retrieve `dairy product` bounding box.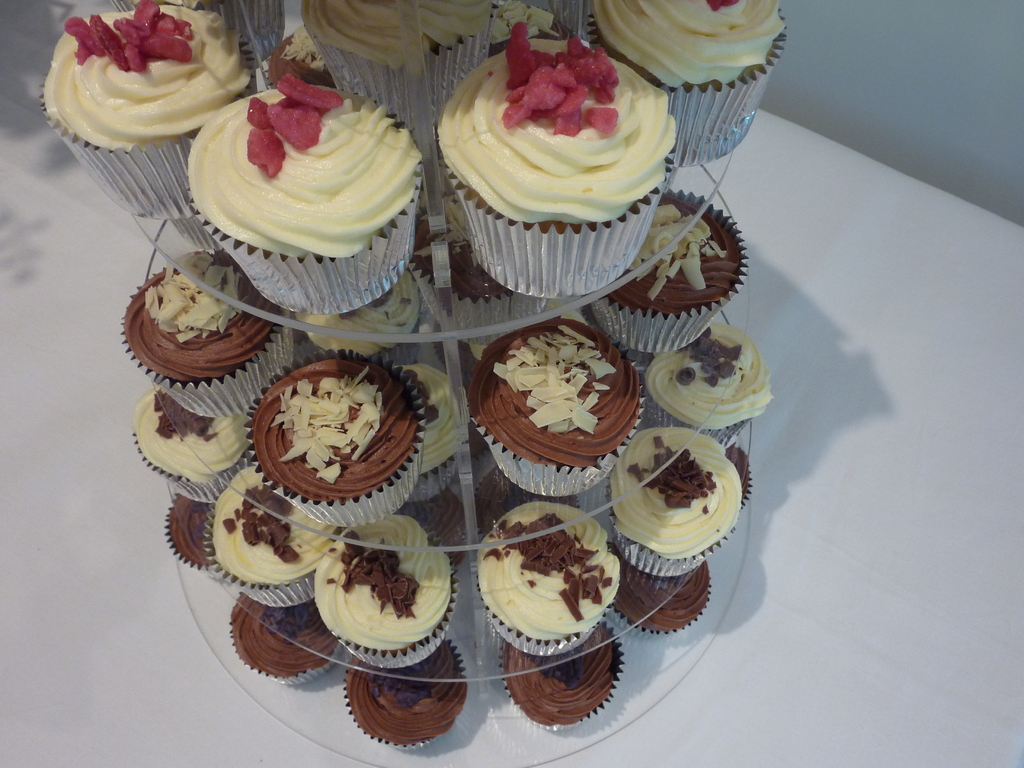
Bounding box: box=[137, 261, 284, 375].
